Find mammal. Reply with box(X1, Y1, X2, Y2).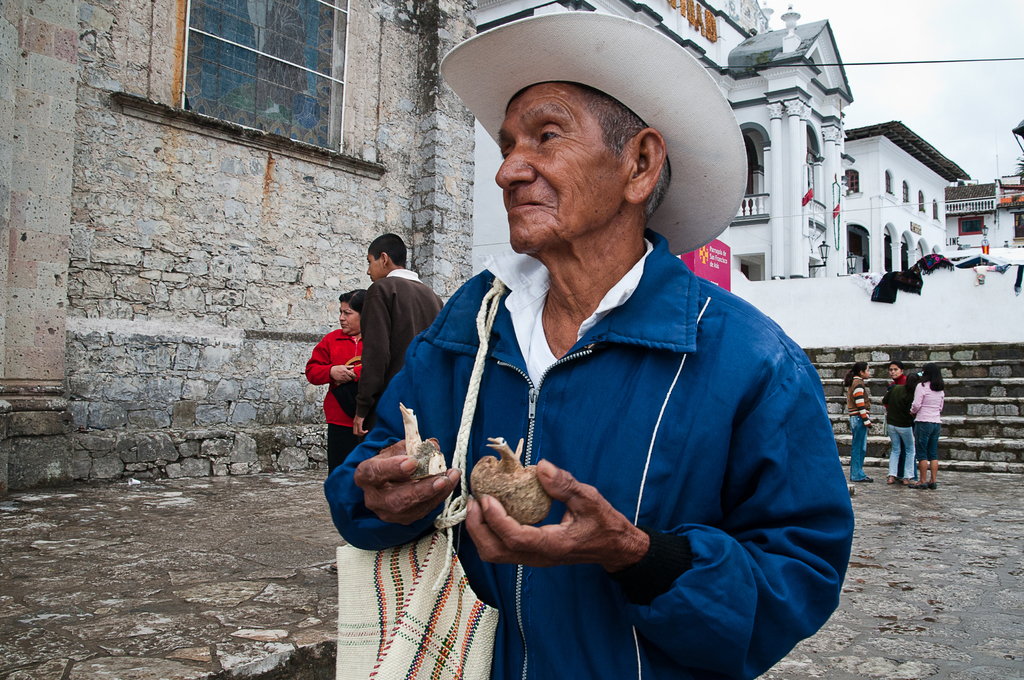
box(844, 359, 877, 482).
